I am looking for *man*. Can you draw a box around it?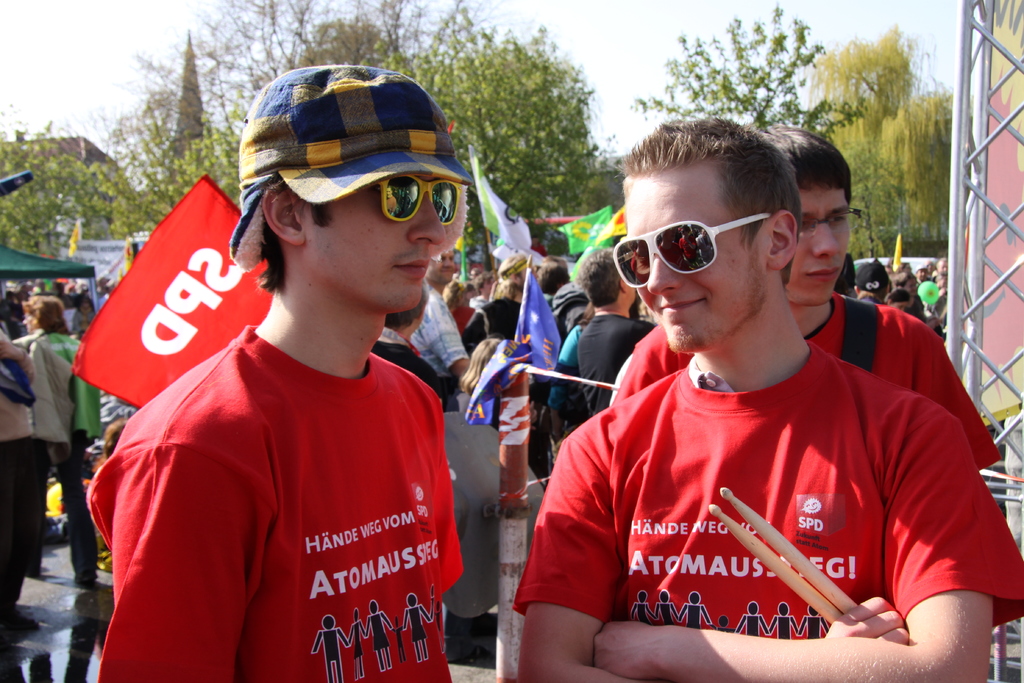
Sure, the bounding box is {"x1": 579, "y1": 249, "x2": 659, "y2": 416}.
